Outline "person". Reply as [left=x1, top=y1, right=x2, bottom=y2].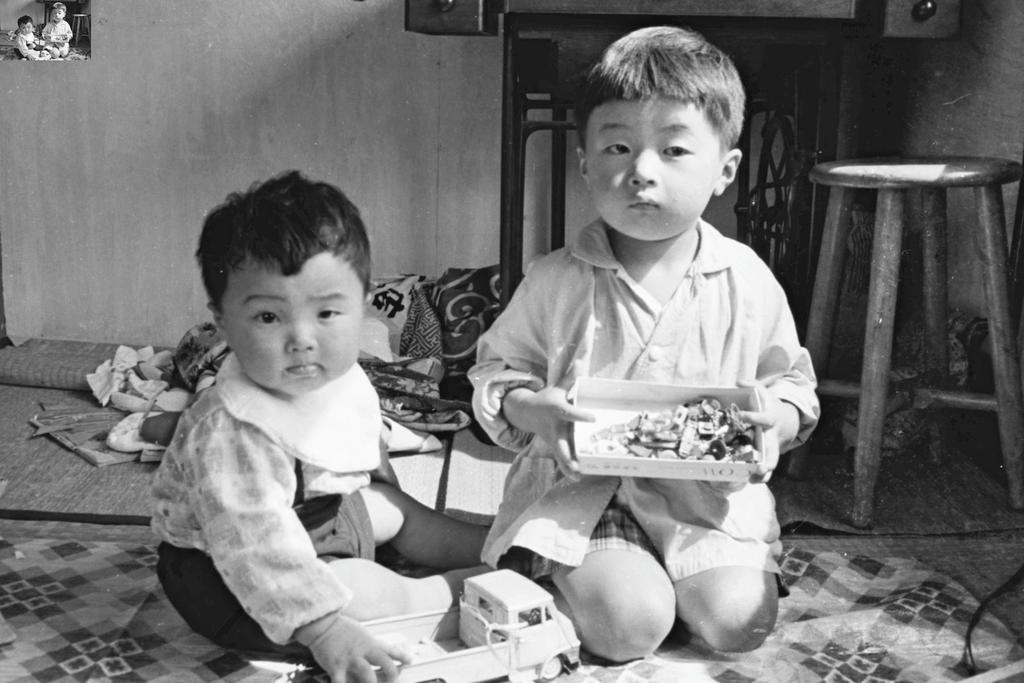
[left=14, top=16, right=52, bottom=67].
